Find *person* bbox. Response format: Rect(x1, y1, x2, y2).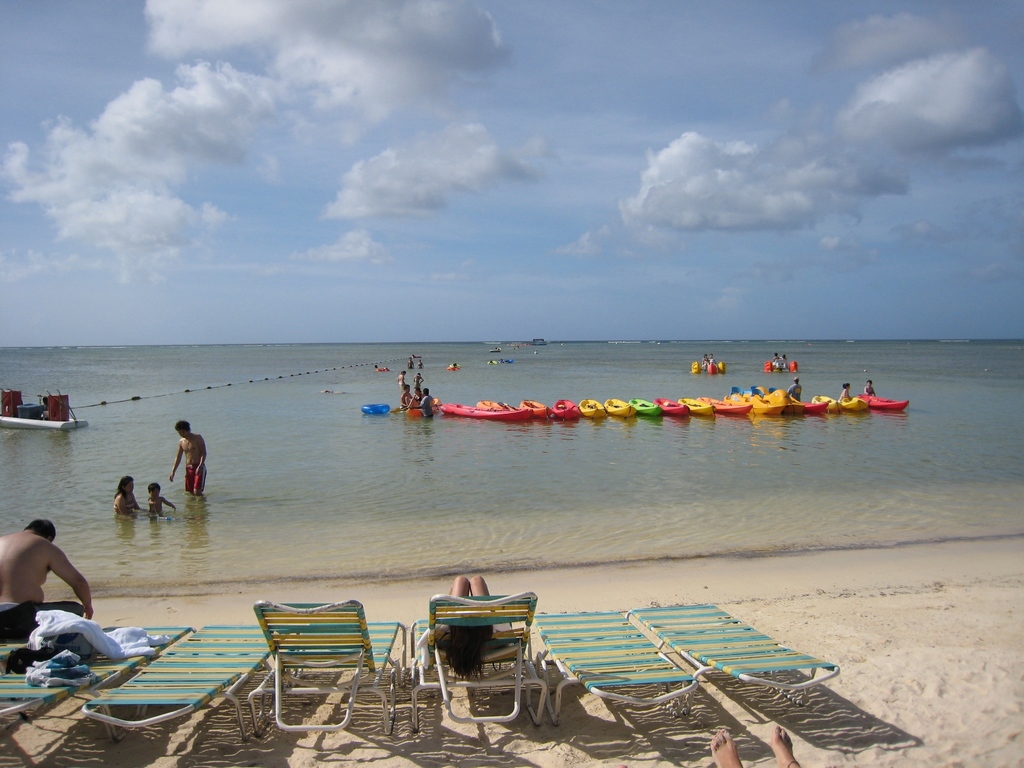
Rect(837, 383, 851, 401).
